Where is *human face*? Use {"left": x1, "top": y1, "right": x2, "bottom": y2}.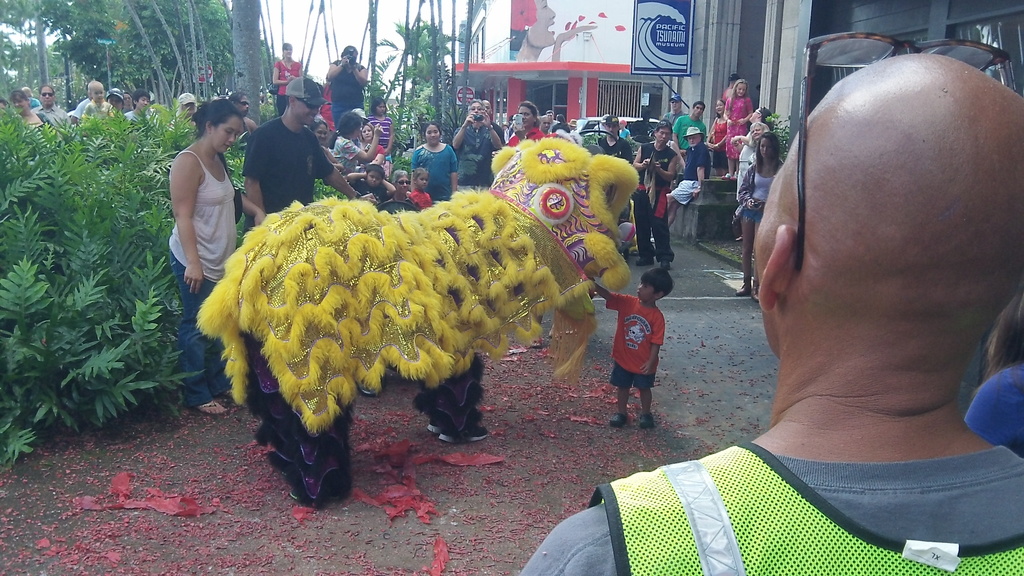
{"left": 516, "top": 107, "right": 535, "bottom": 128}.
